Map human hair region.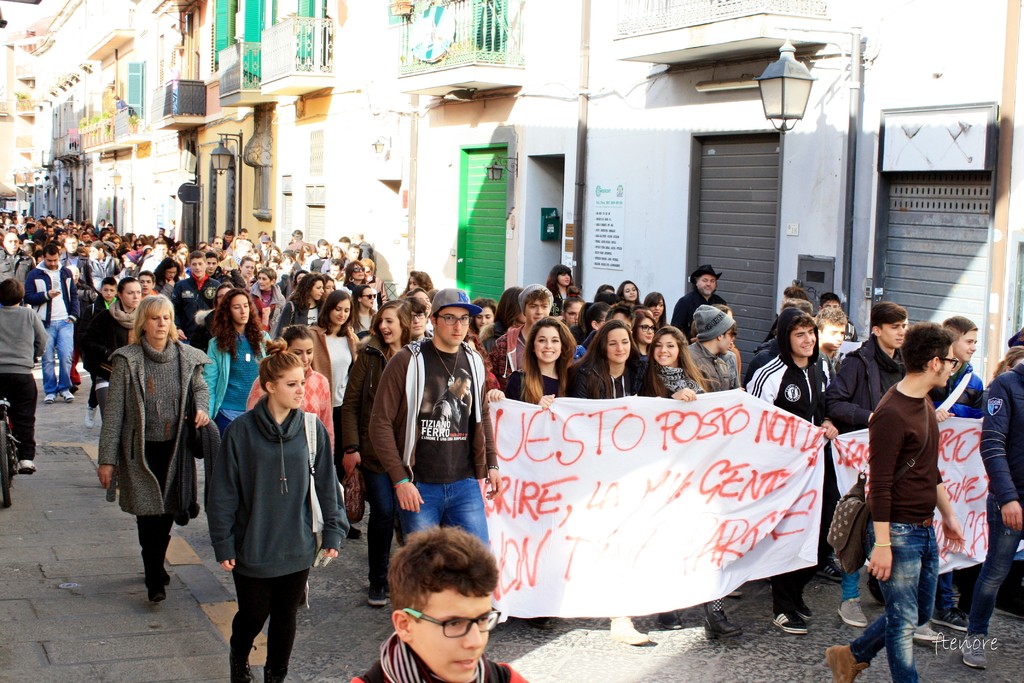
Mapped to (815, 306, 848, 332).
